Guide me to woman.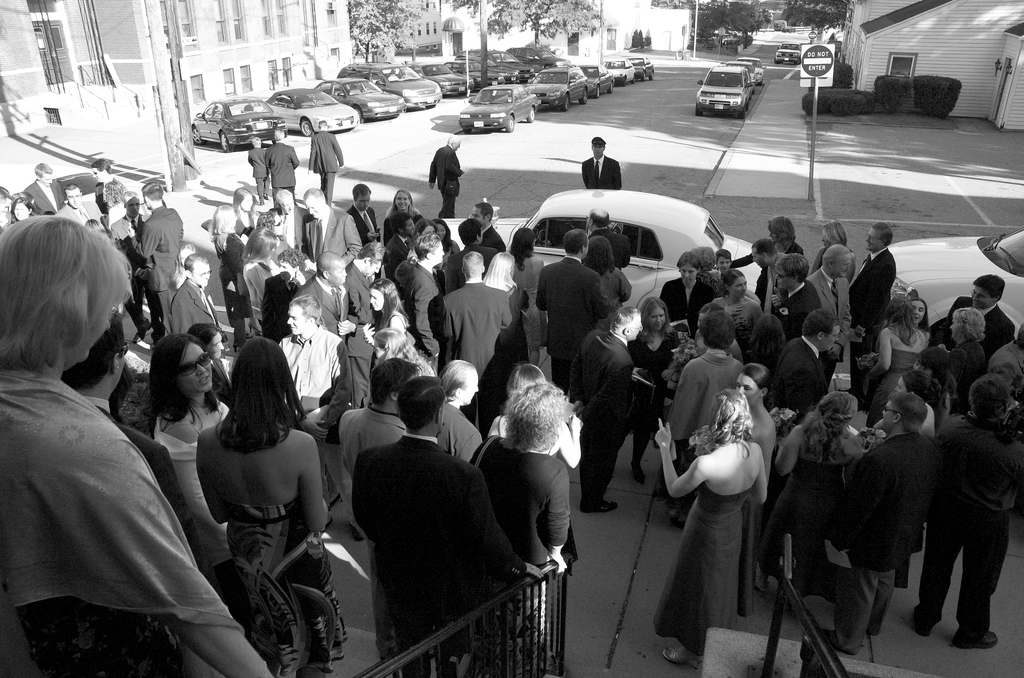
Guidance: bbox=(658, 317, 783, 666).
